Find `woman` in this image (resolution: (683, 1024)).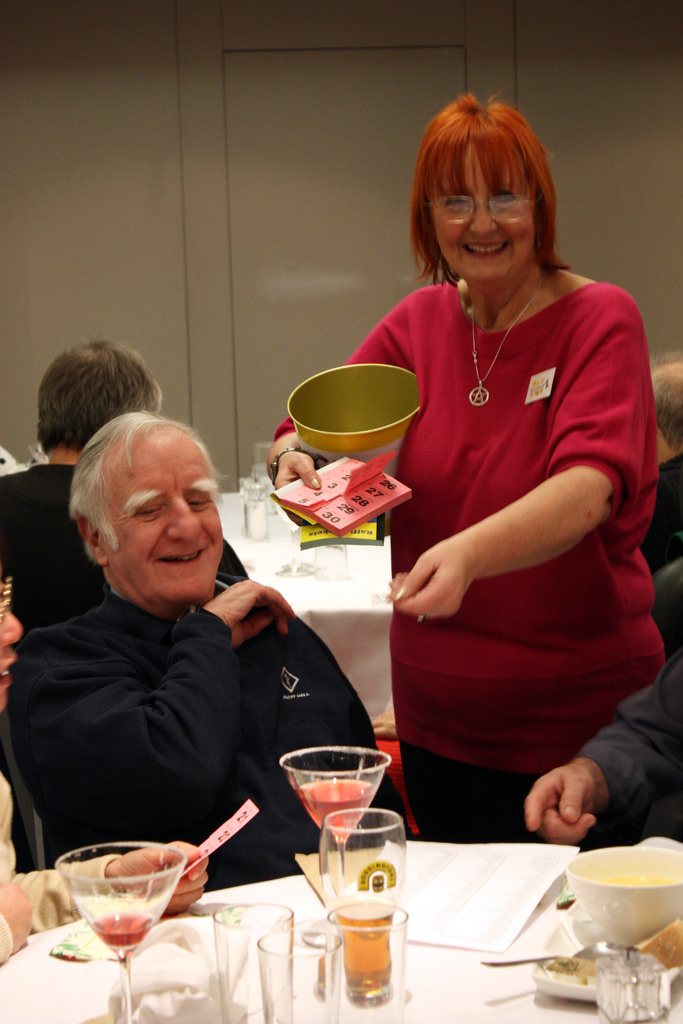
[320,63,659,911].
